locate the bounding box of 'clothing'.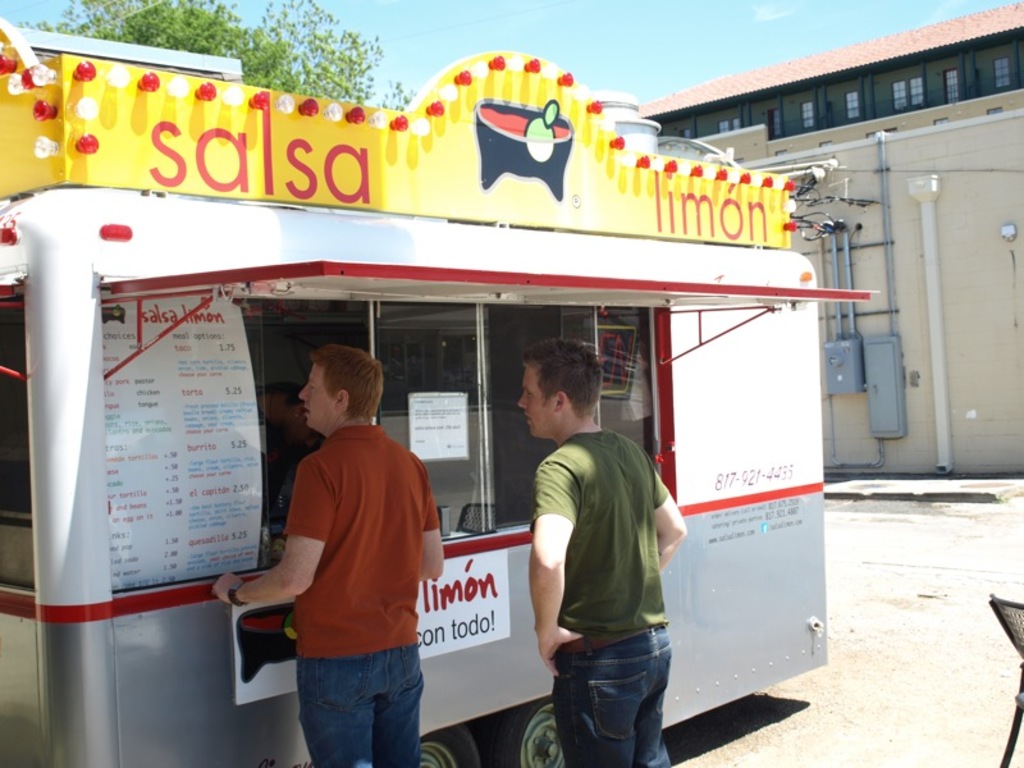
Bounding box: 520,380,678,739.
